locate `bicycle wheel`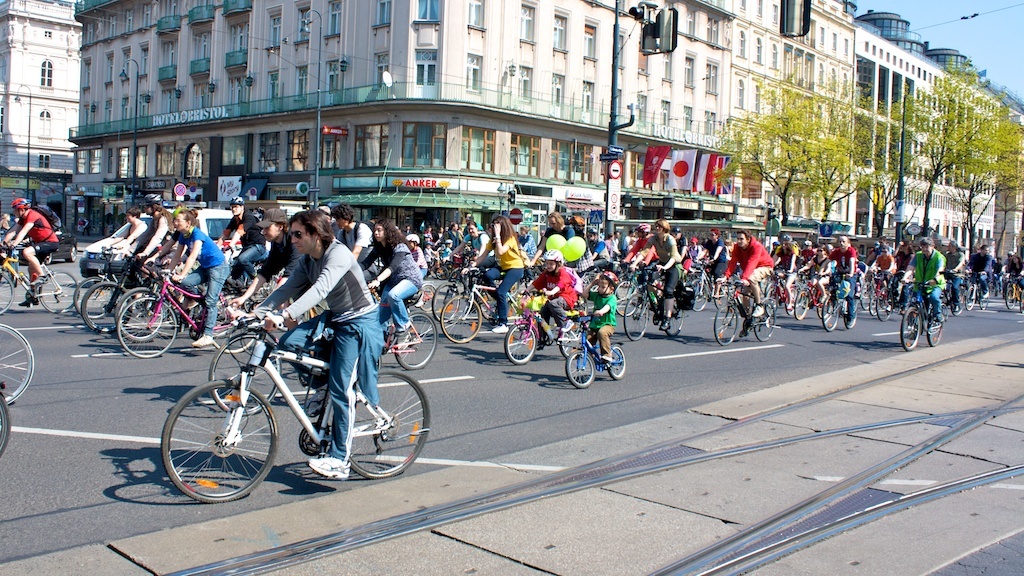
x1=113 y1=296 x2=176 y2=360
